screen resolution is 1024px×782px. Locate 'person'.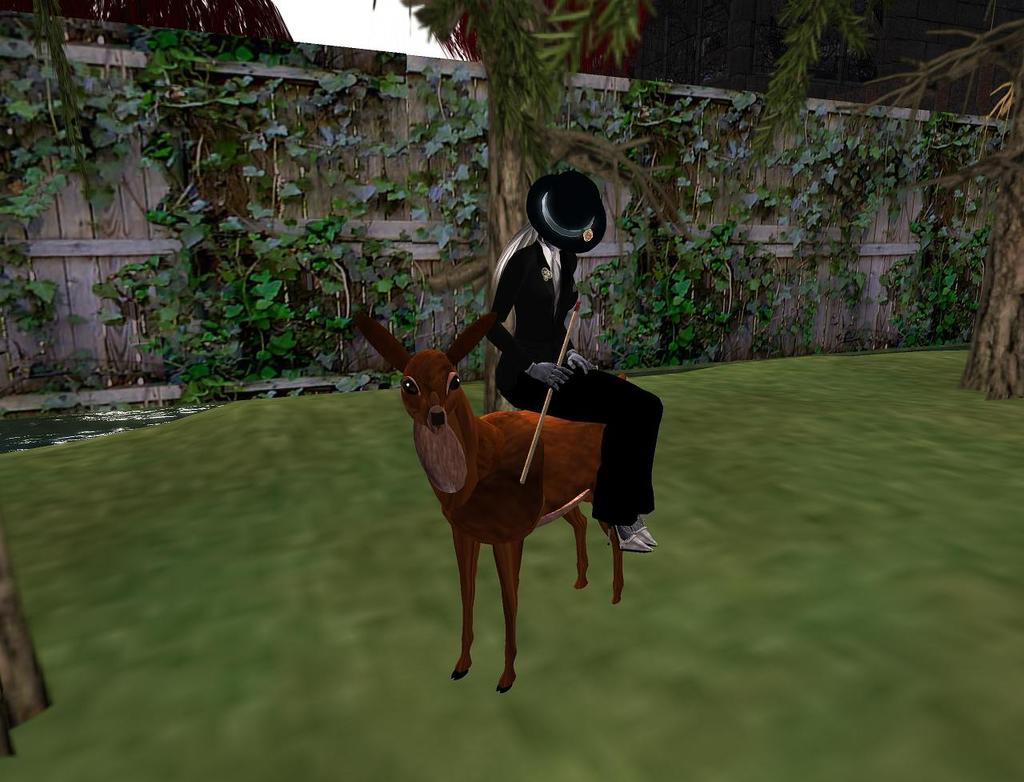
region(485, 170, 666, 556).
